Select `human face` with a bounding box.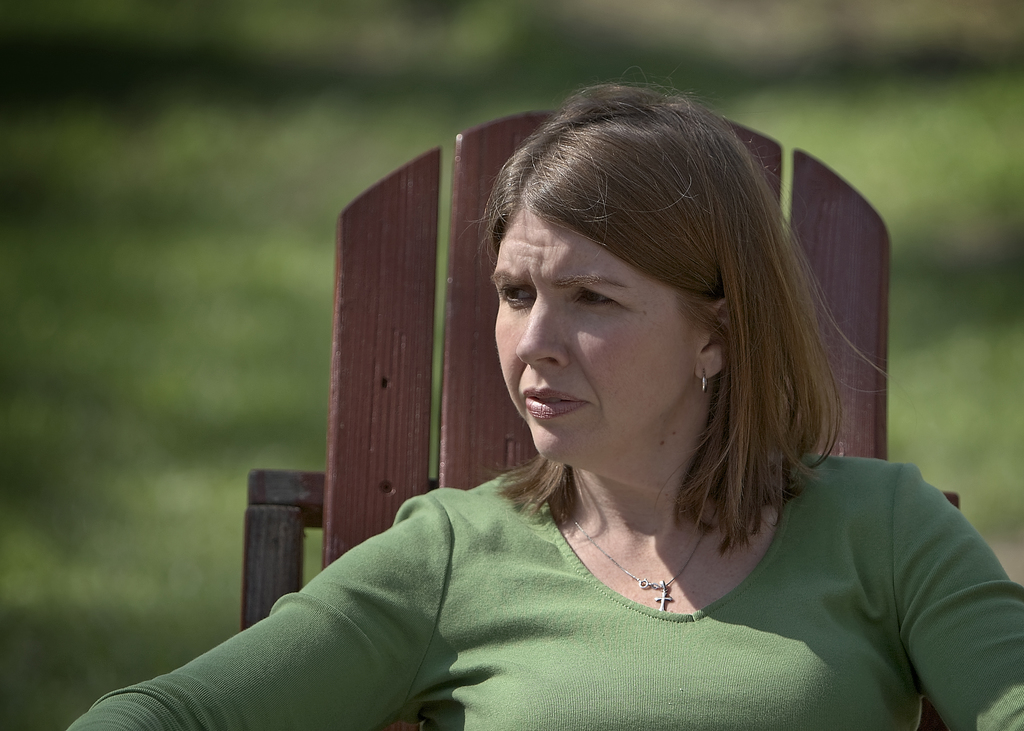
[493, 211, 712, 453].
